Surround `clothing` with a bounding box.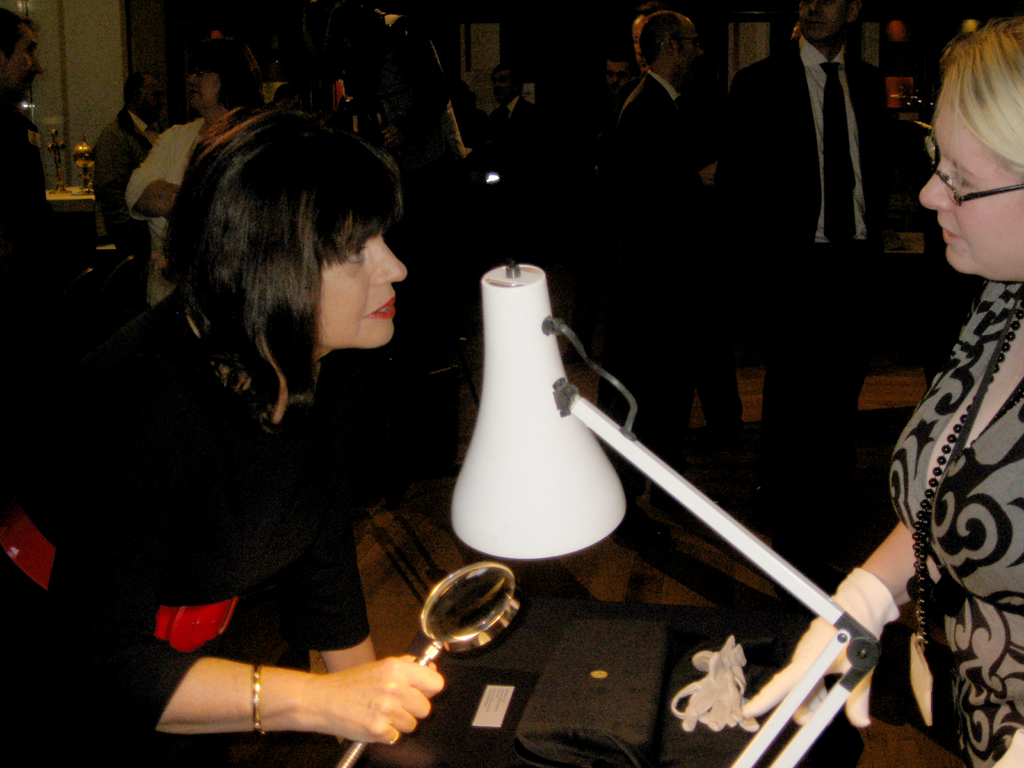
x1=0, y1=86, x2=91, y2=276.
